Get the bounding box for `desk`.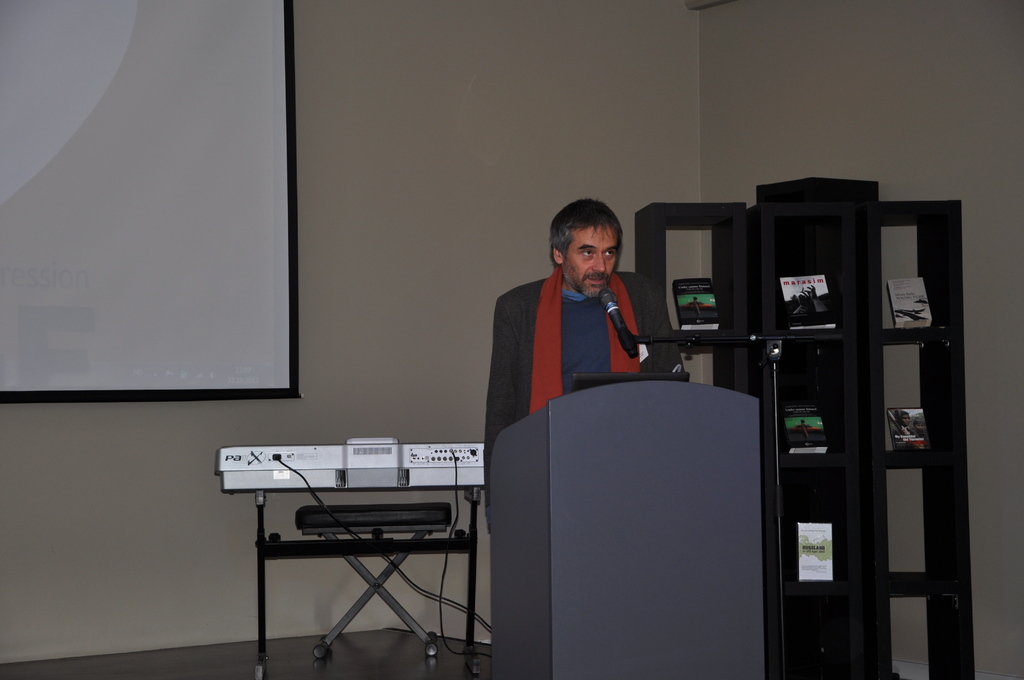
box(551, 274, 902, 643).
